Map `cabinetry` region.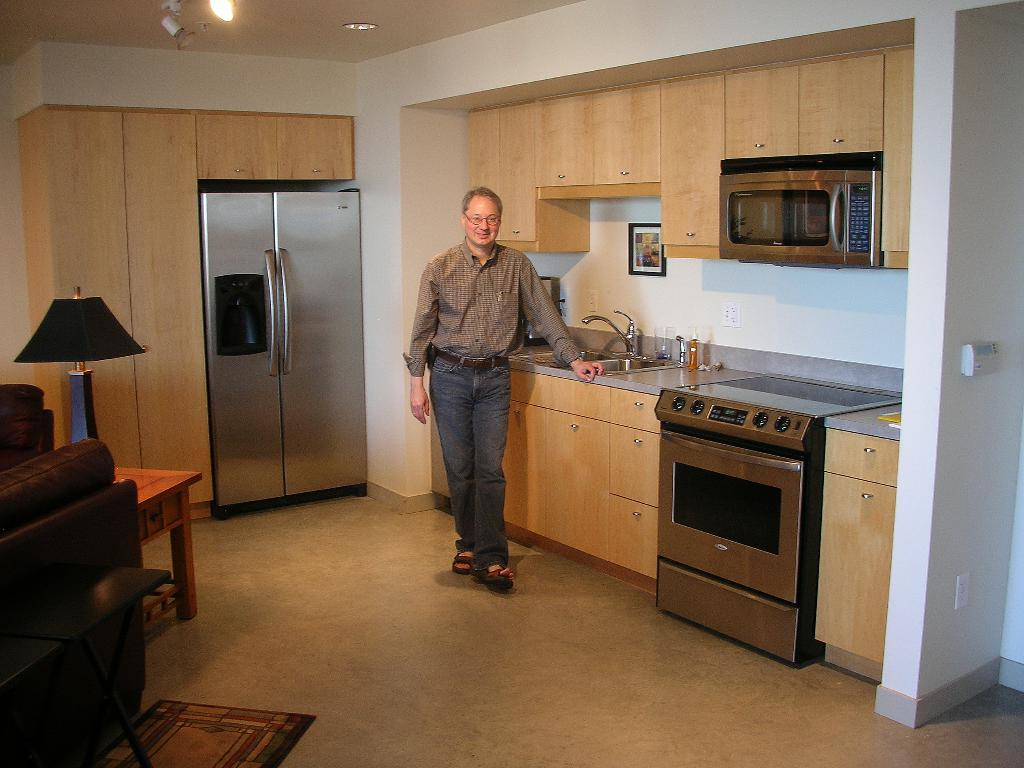
Mapped to select_region(485, 404, 527, 532).
